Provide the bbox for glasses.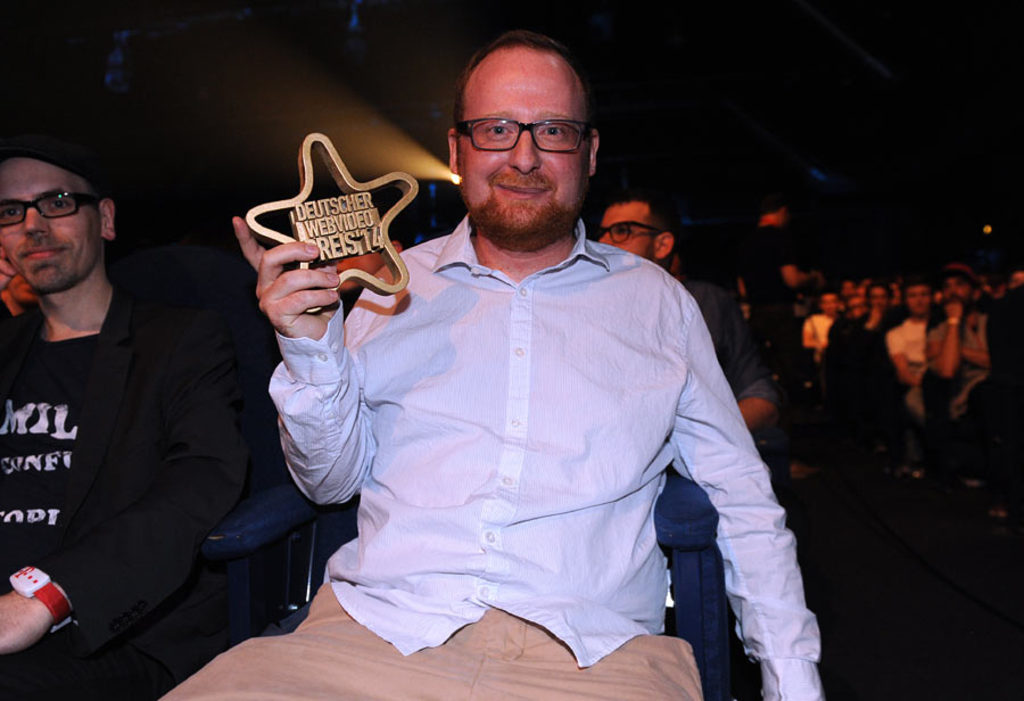
left=448, top=118, right=592, bottom=159.
